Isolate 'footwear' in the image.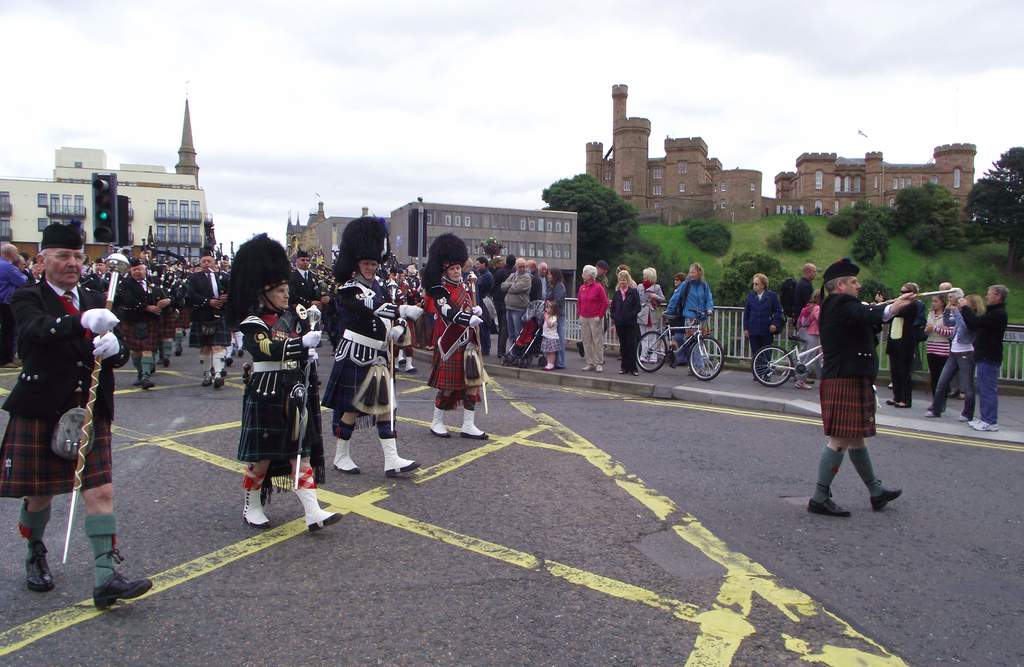
Isolated region: l=25, t=540, r=61, b=590.
